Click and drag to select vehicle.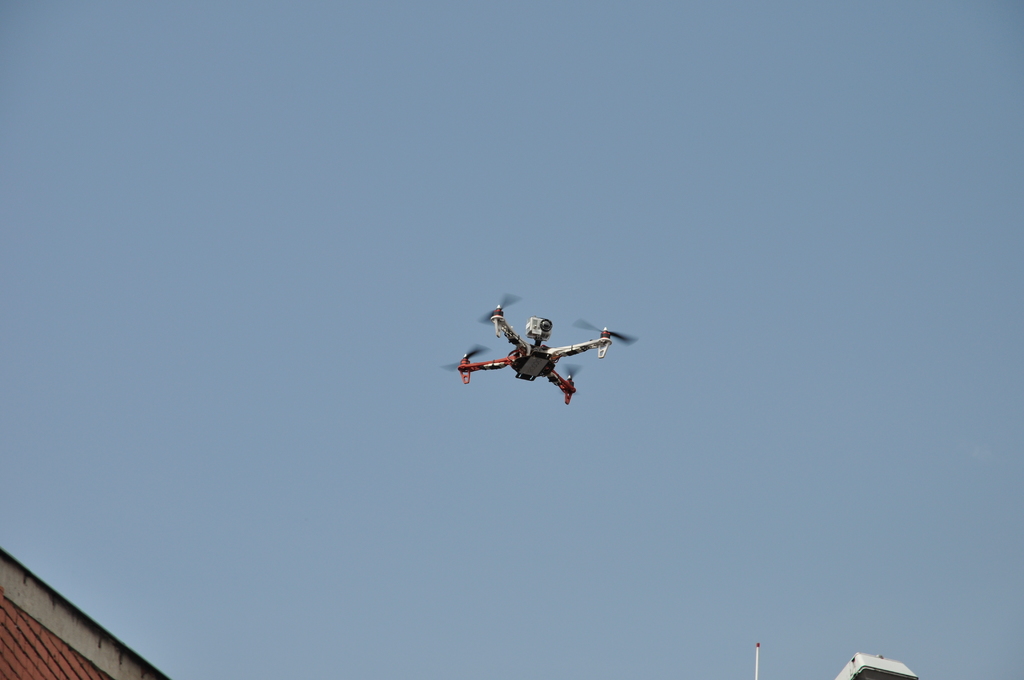
Selection: (left=454, top=311, right=609, bottom=401).
